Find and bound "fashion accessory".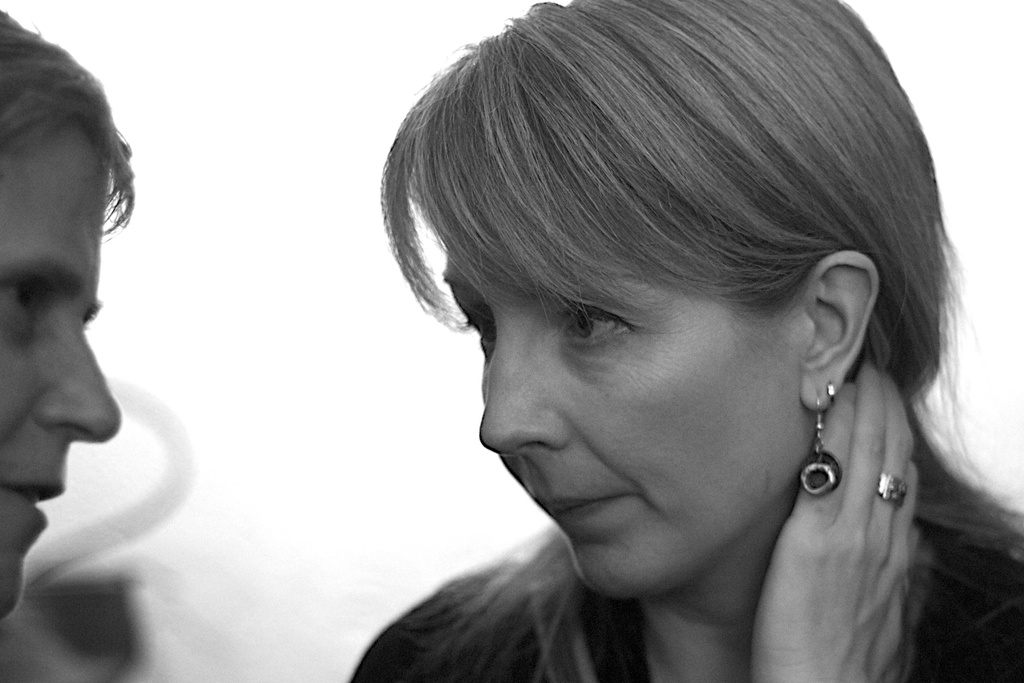
Bound: [x1=879, y1=473, x2=910, y2=509].
